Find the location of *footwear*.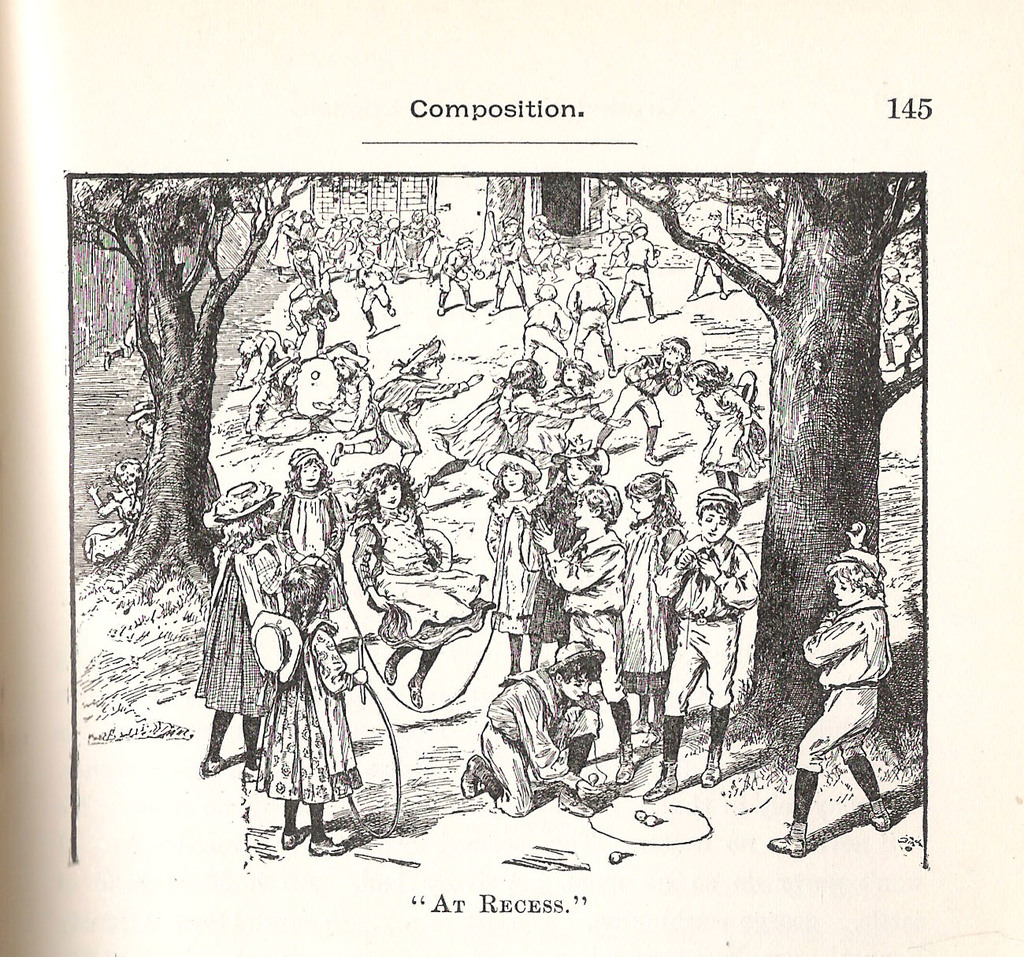
Location: box=[202, 757, 227, 773].
